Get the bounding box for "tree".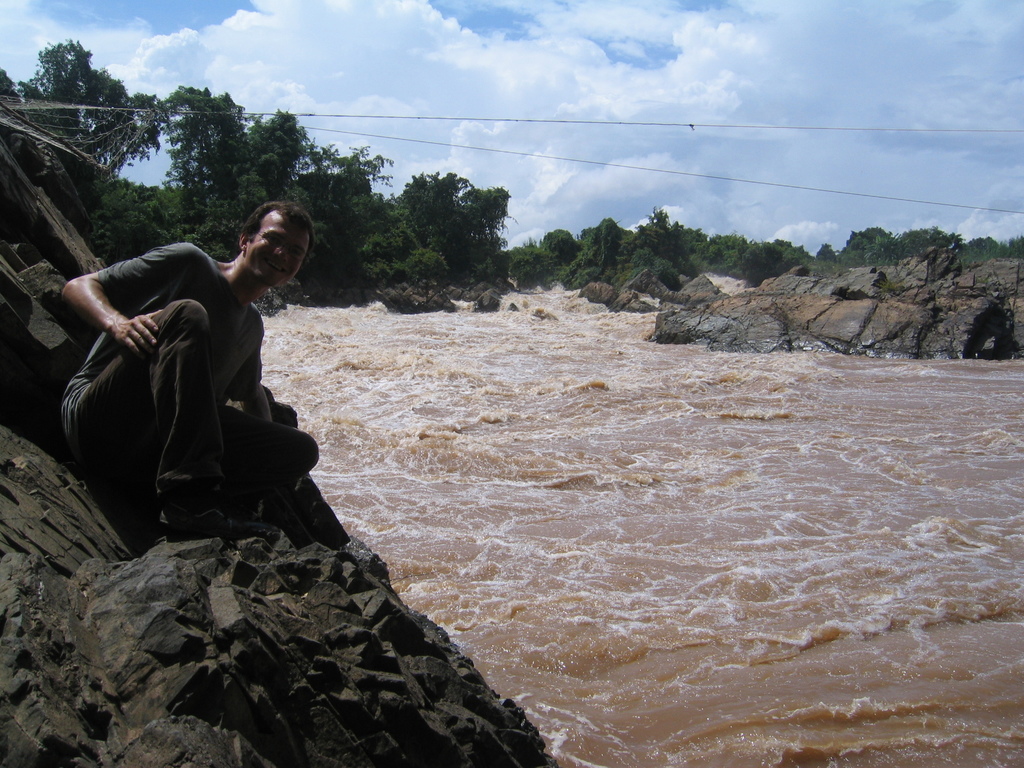
l=158, t=91, r=244, b=197.
